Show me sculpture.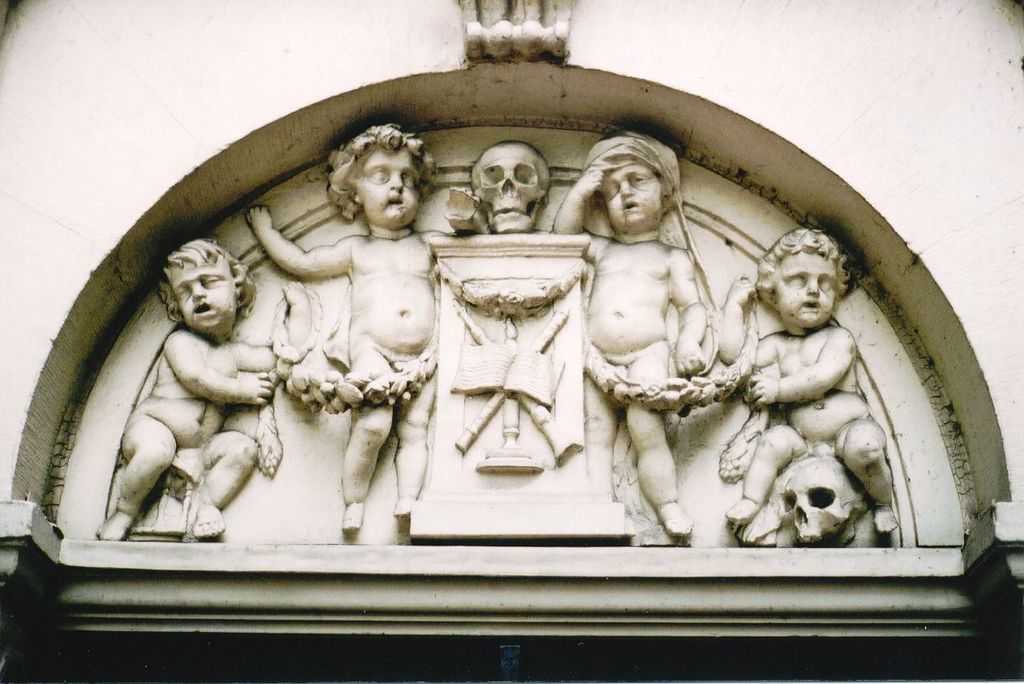
sculpture is here: <region>469, 143, 552, 234</region>.
